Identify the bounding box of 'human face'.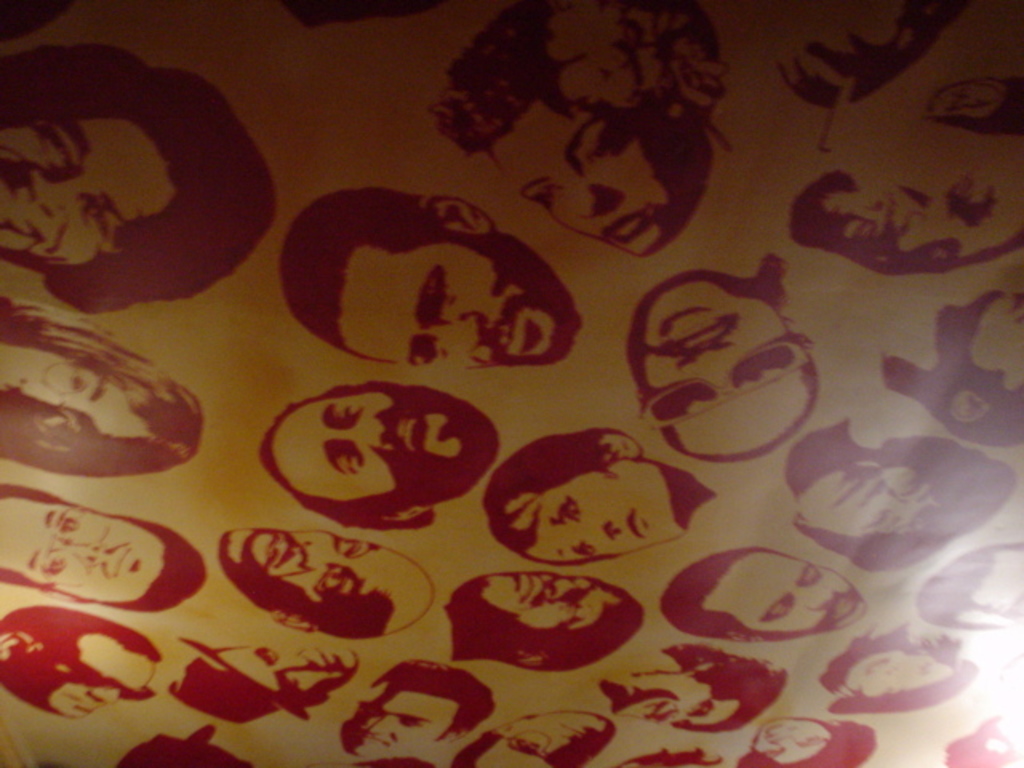
<bbox>2, 634, 157, 722</bbox>.
